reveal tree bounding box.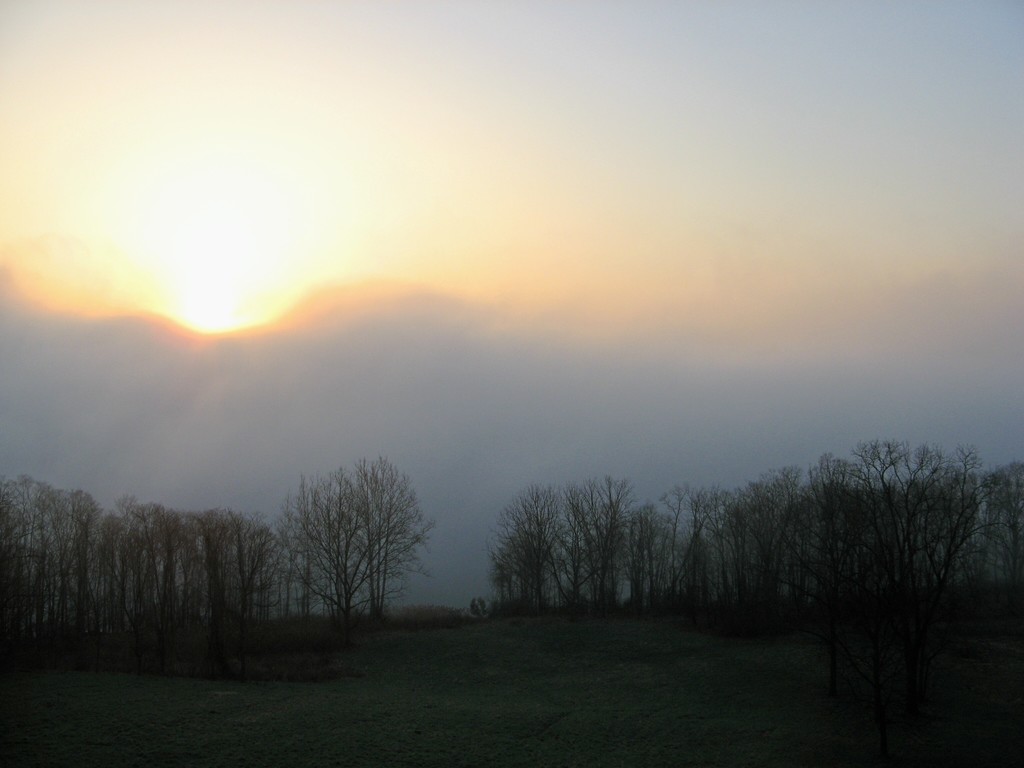
Revealed: box=[275, 483, 339, 618].
